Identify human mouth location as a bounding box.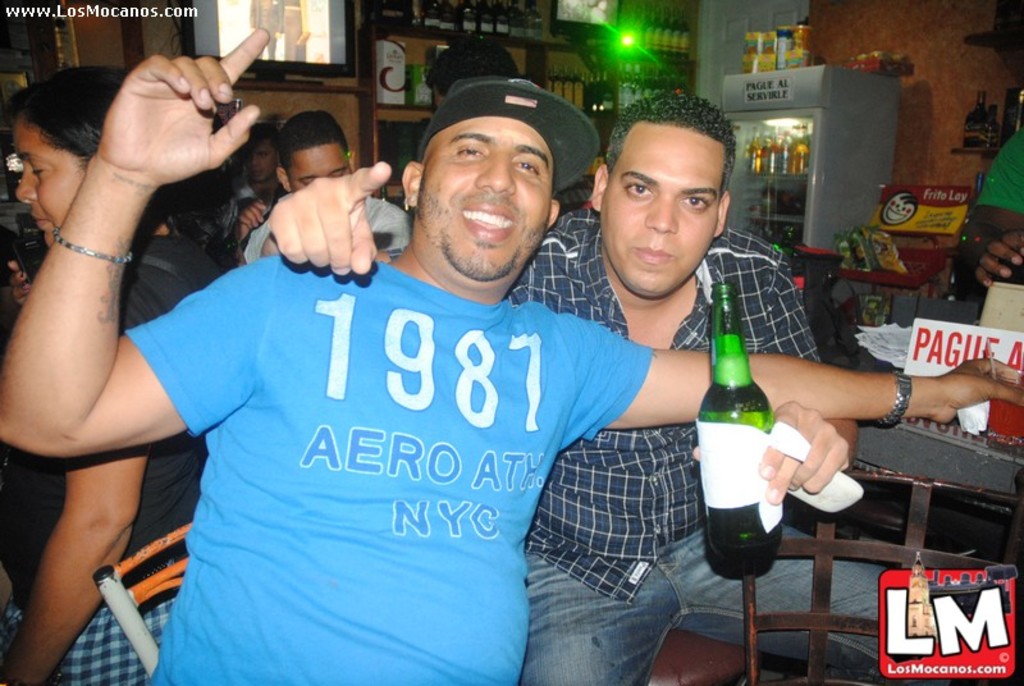
<bbox>32, 211, 47, 233</bbox>.
